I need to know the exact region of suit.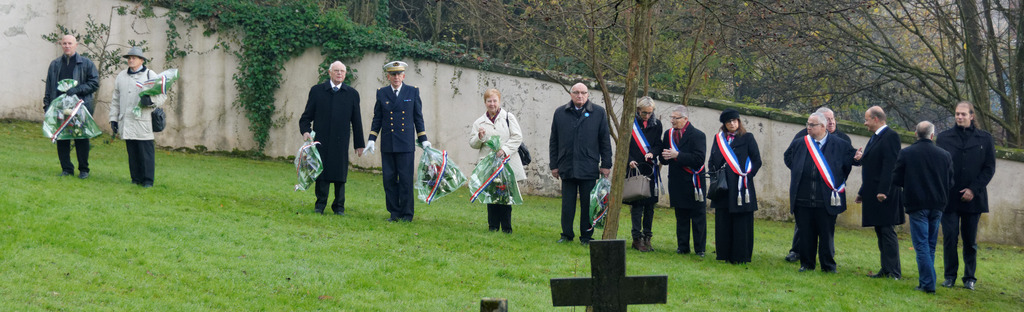
Region: <region>367, 84, 427, 214</region>.
